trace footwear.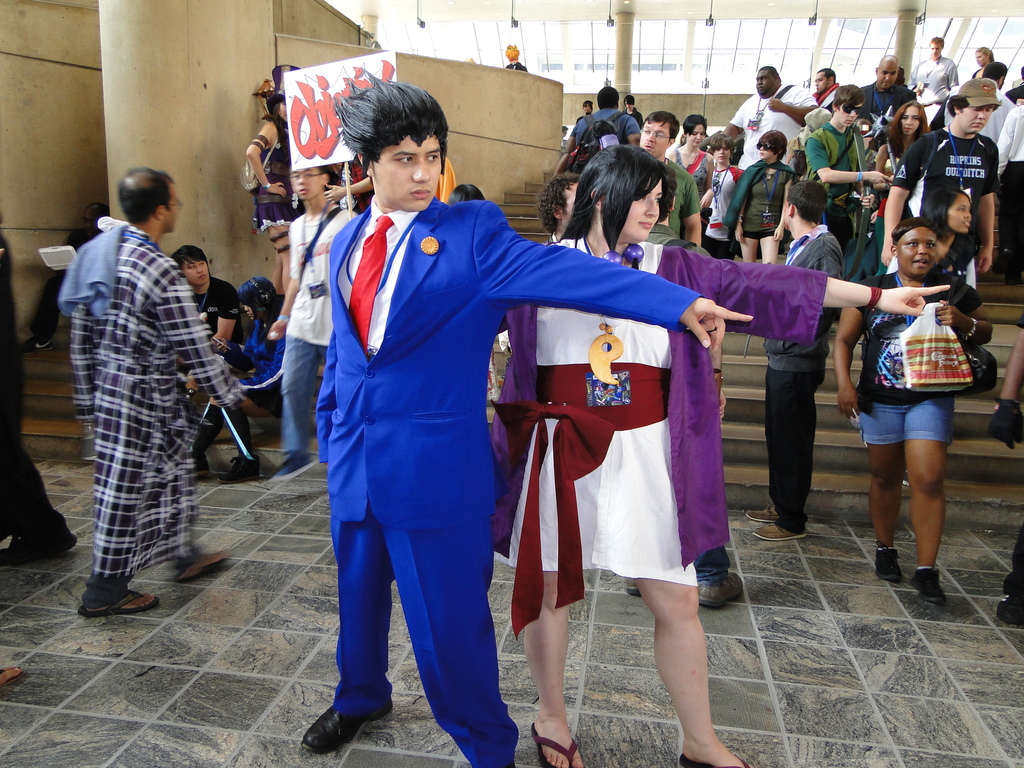
Traced to <region>177, 553, 230, 580</region>.
